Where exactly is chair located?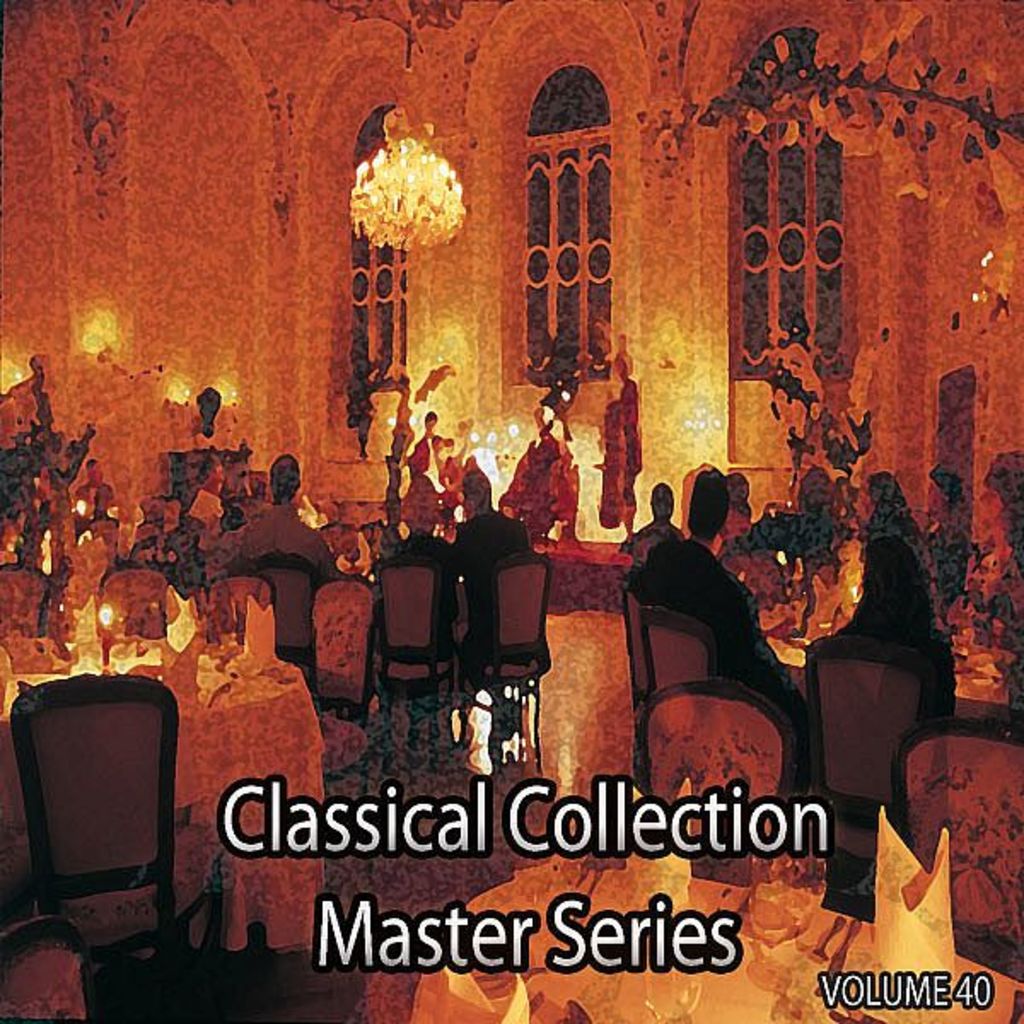
Its bounding box is bbox(896, 719, 1022, 992).
